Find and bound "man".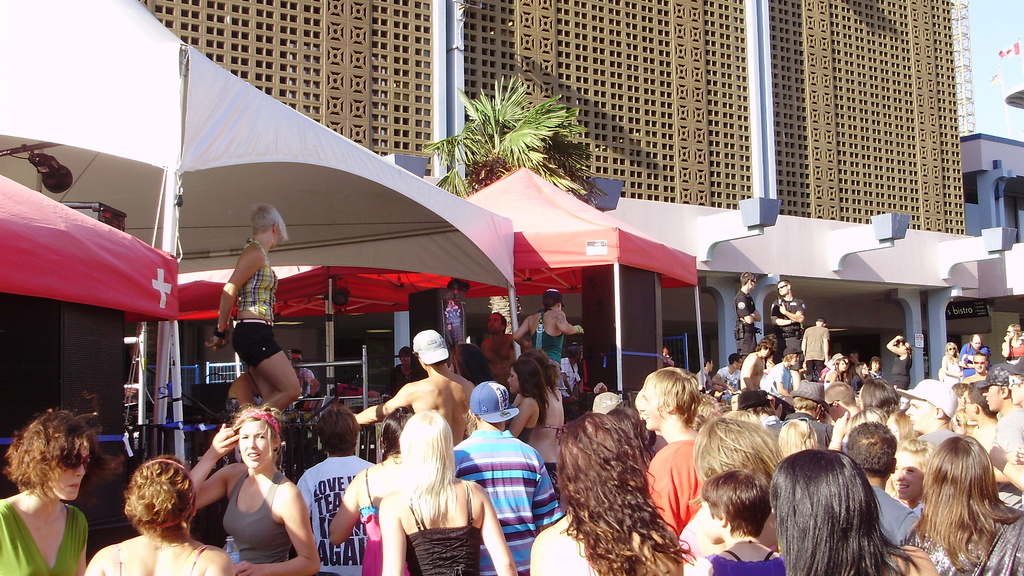
Bound: bbox=(770, 278, 803, 366).
